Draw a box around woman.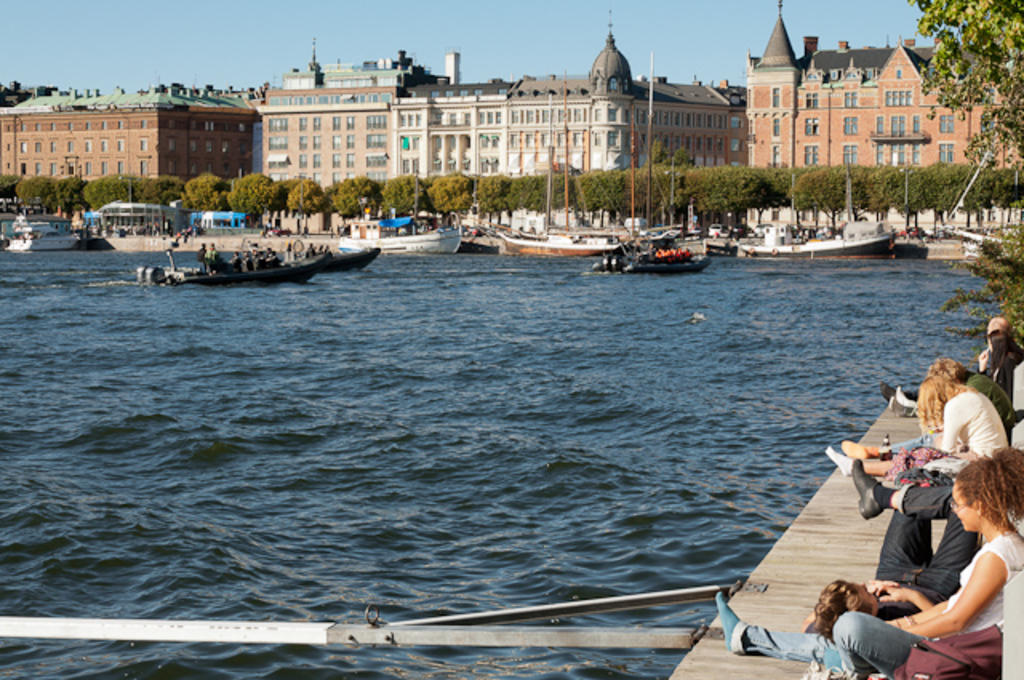
select_region(714, 470, 1022, 678).
